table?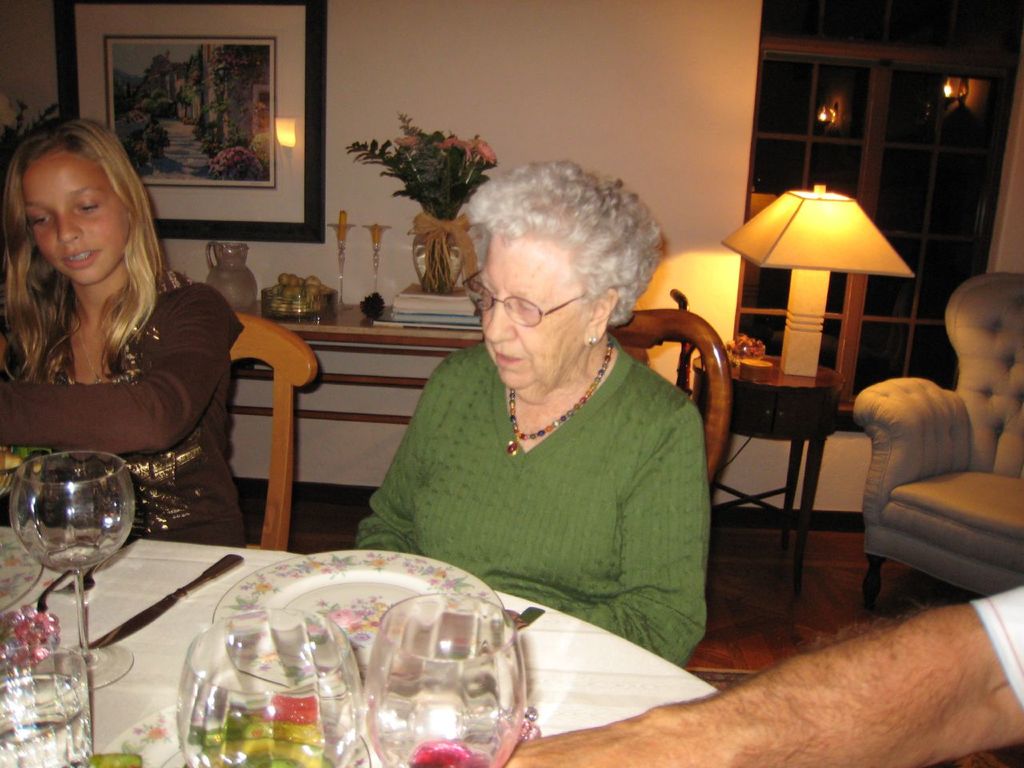
<region>695, 352, 845, 602</region>
